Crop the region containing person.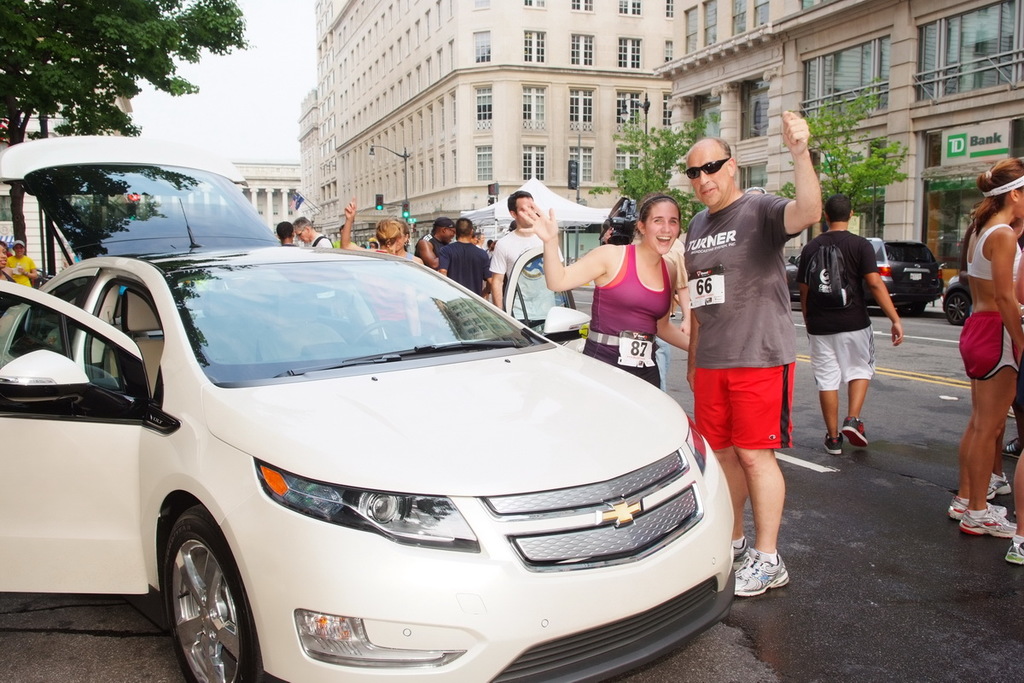
Crop region: <bbox>796, 188, 905, 455</bbox>.
